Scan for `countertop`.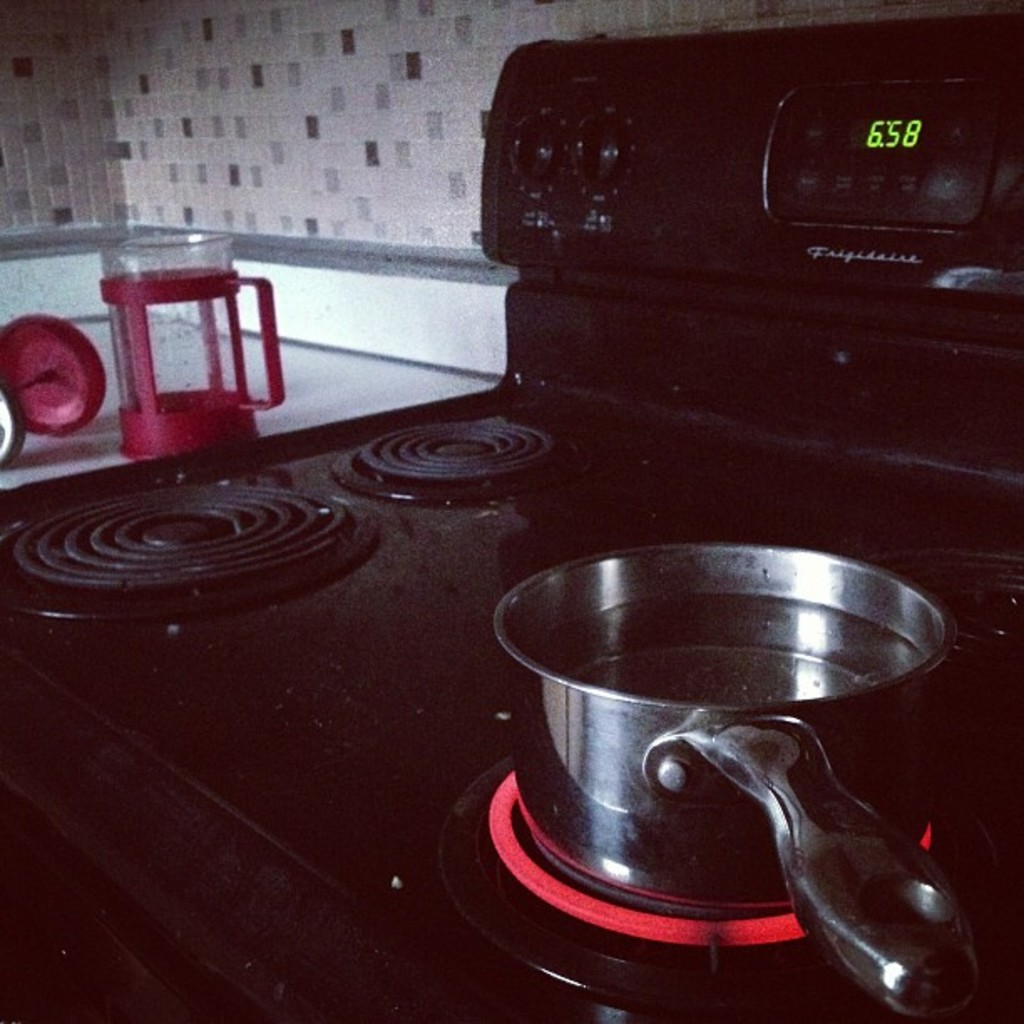
Scan result: crop(2, 308, 1017, 1022).
